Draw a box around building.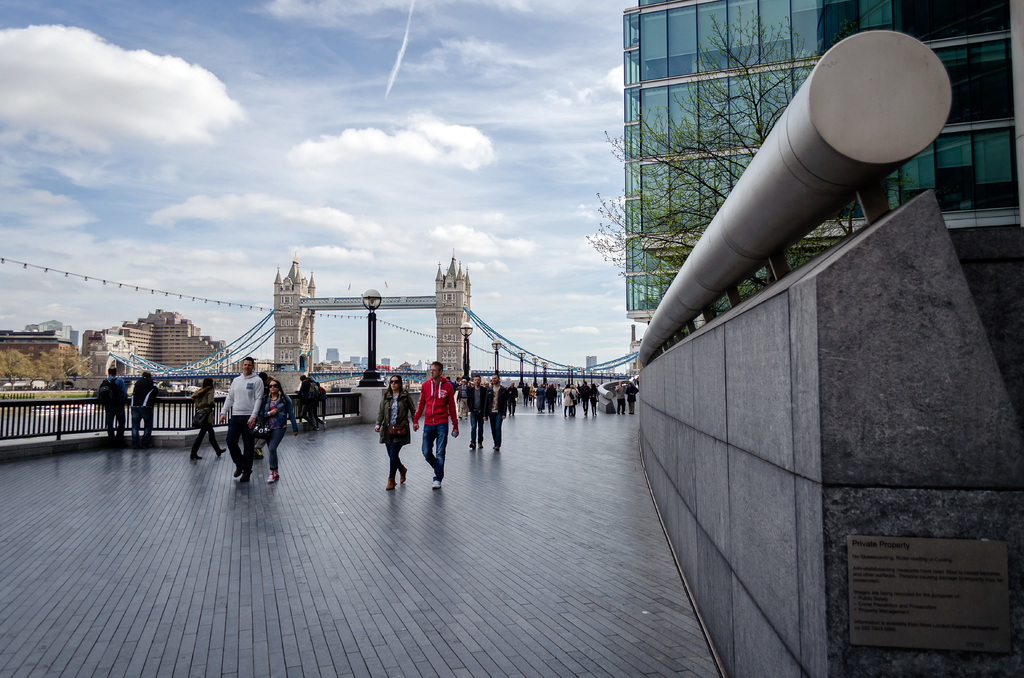
<region>623, 0, 1023, 335</region>.
